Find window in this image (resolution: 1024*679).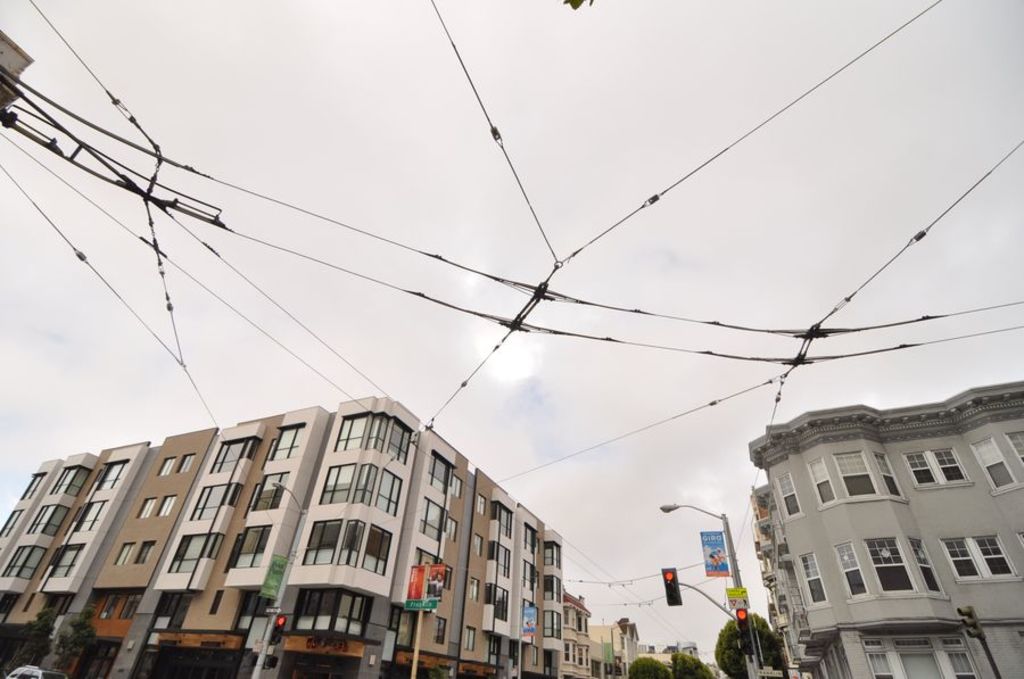
rect(782, 477, 799, 512).
